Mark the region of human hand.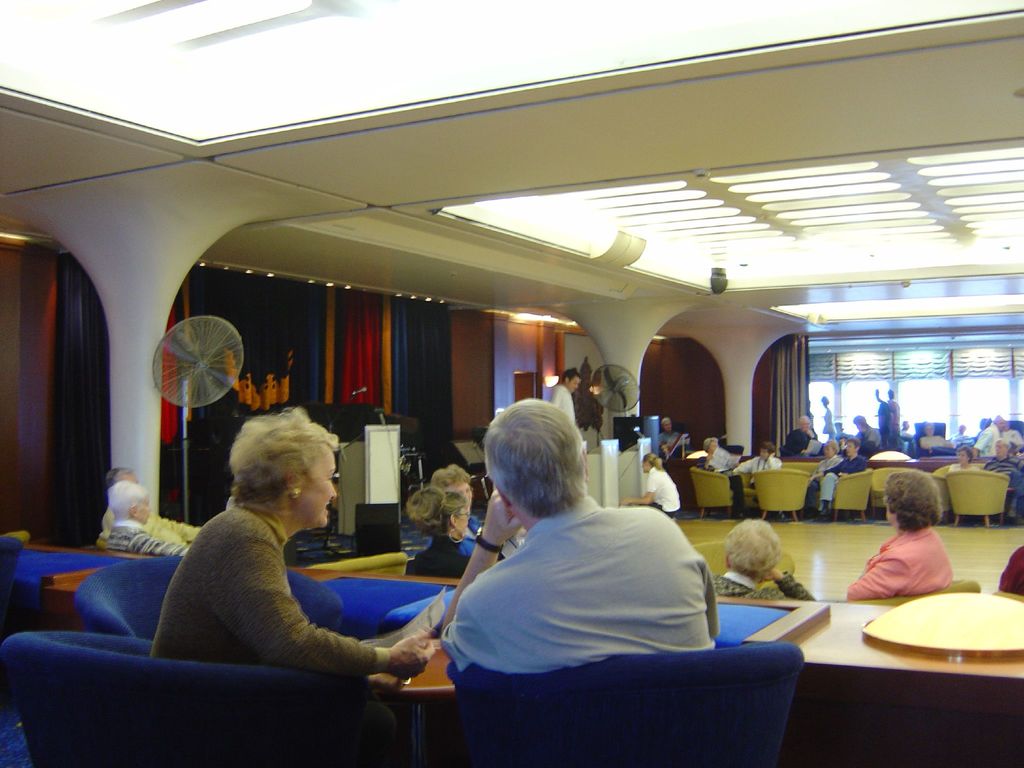
Region: 346/627/440/693.
